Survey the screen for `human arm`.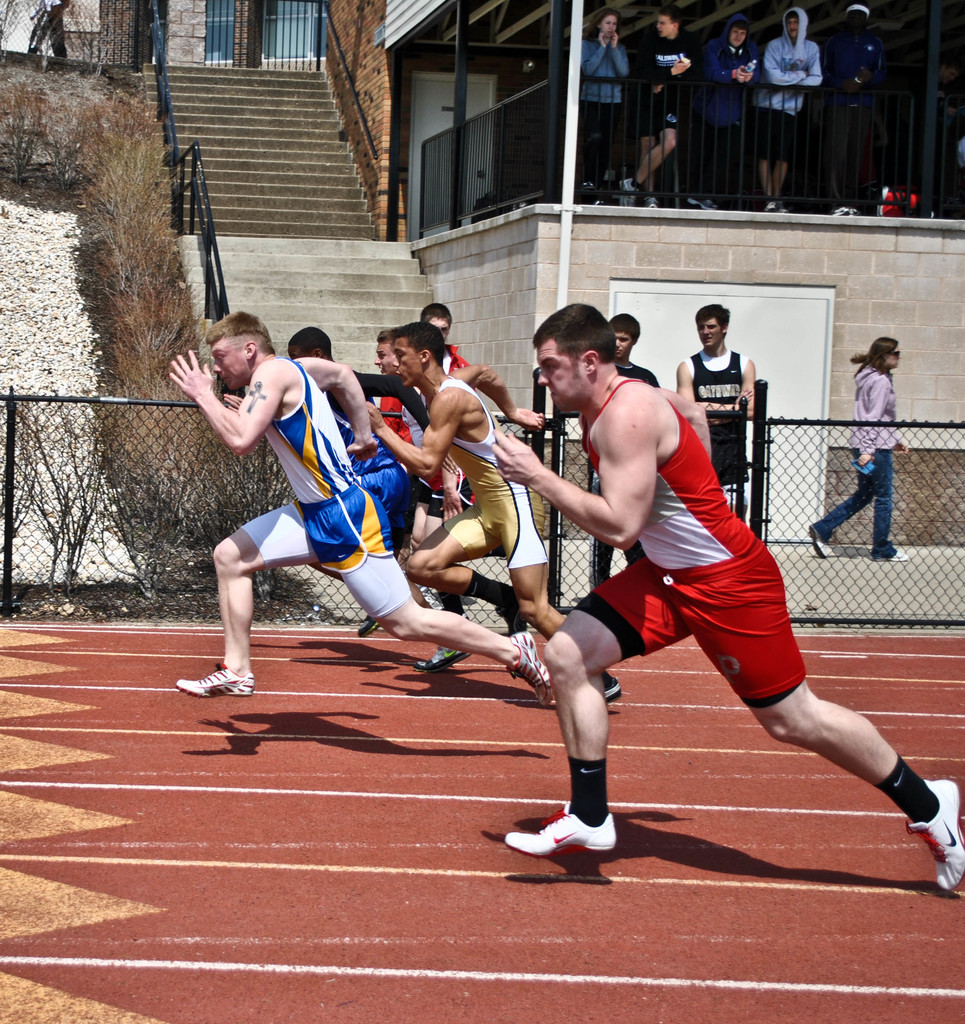
Survey found: 607,32,632,81.
